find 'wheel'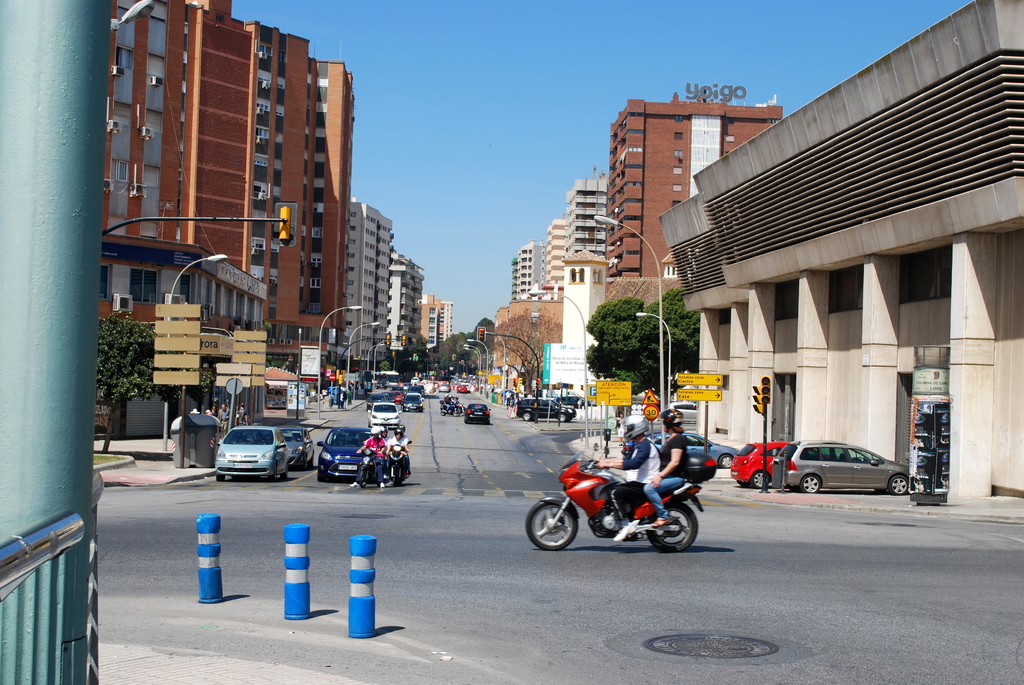
{"left": 353, "top": 466, "right": 365, "bottom": 486}
